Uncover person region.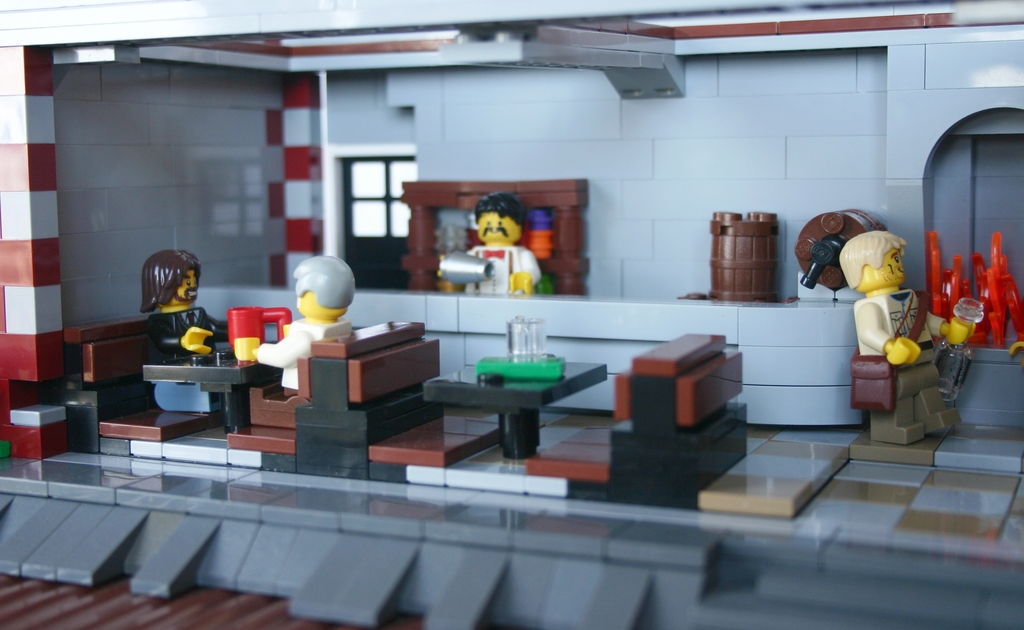
Uncovered: <region>836, 229, 977, 446</region>.
